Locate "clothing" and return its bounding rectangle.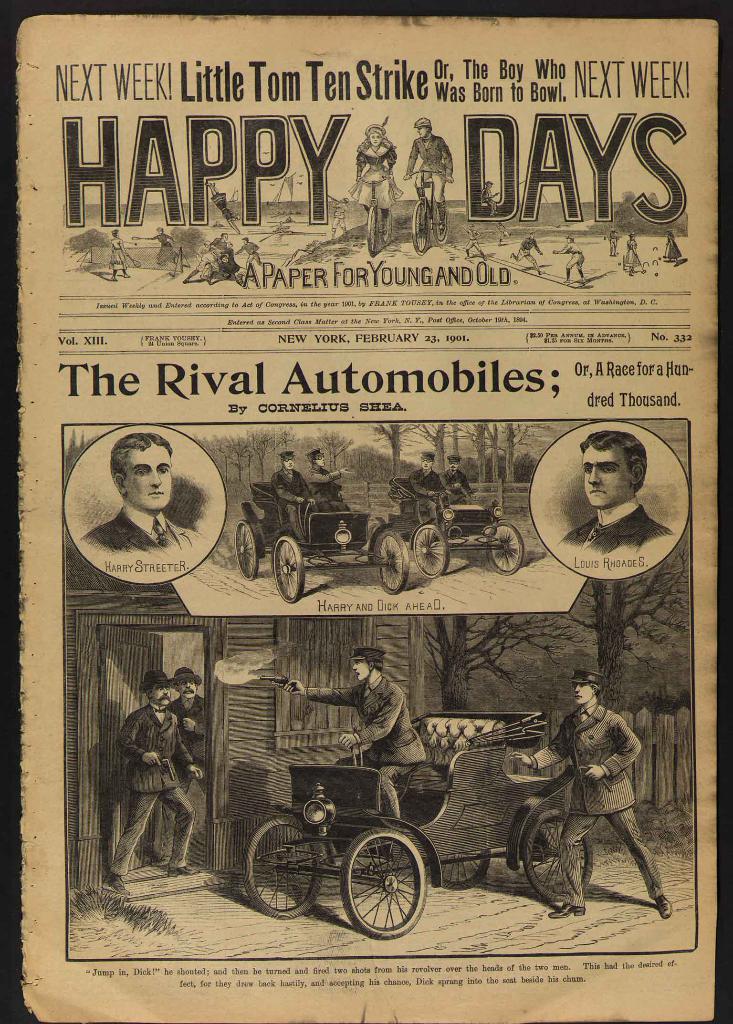
[left=77, top=502, right=214, bottom=555].
